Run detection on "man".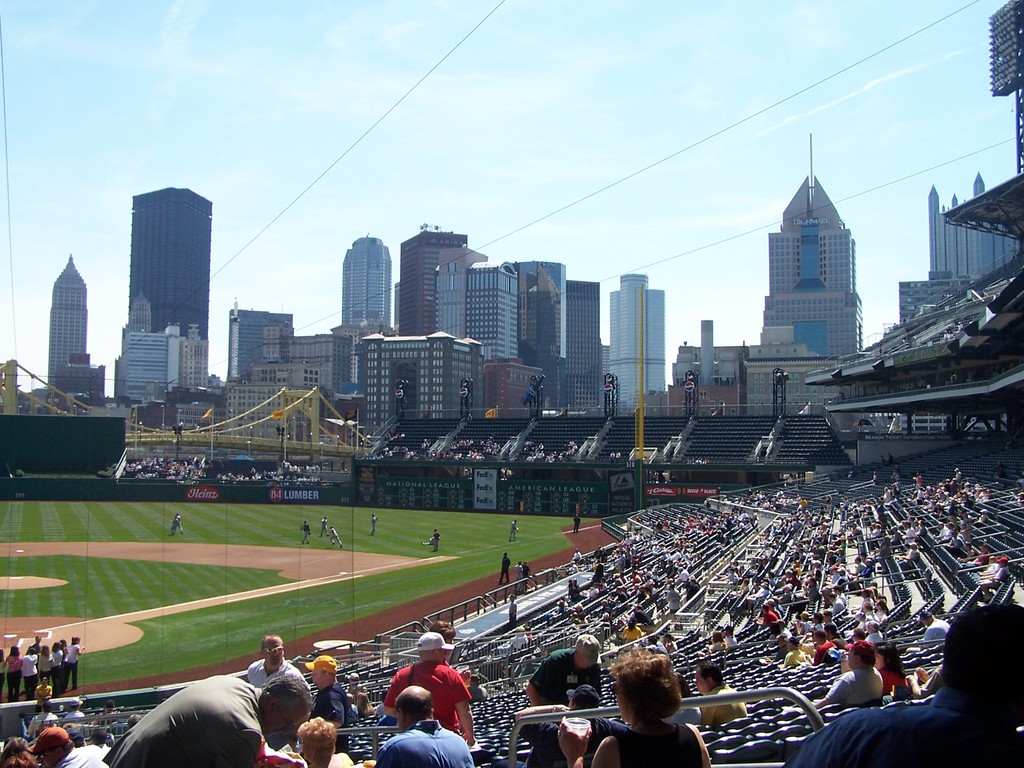
Result: bbox=[1005, 438, 1014, 457].
